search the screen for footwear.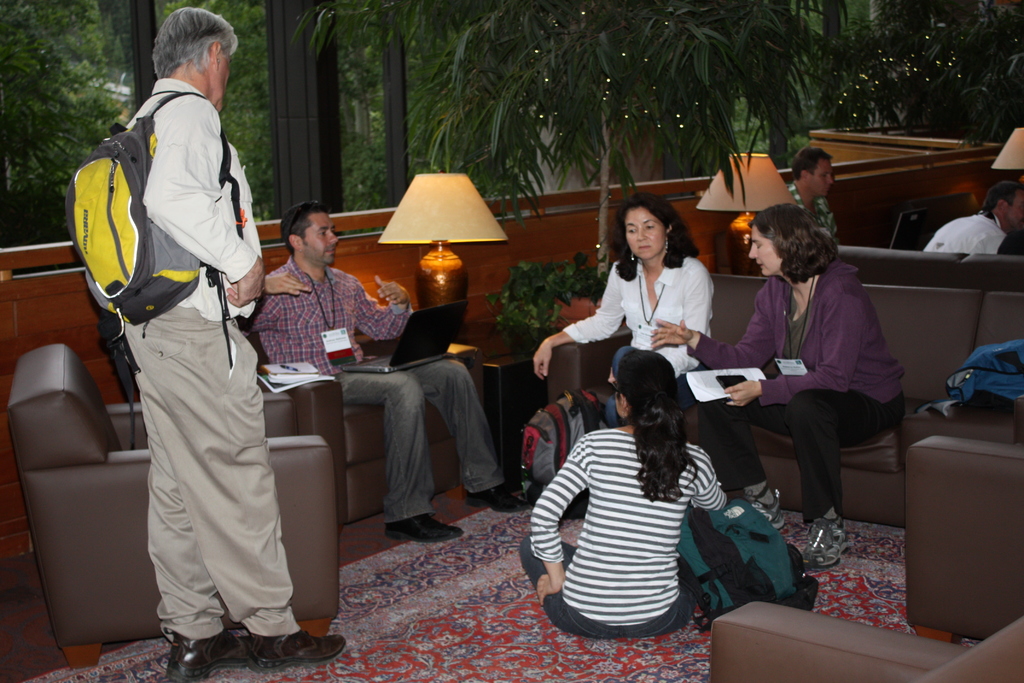
Found at [x1=803, y1=509, x2=852, y2=569].
